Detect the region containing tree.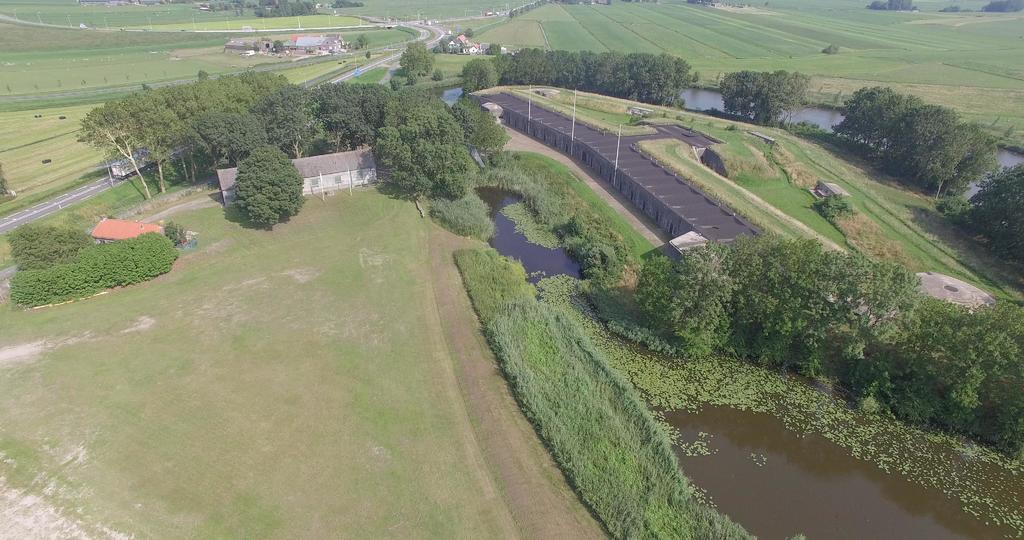
x1=360, y1=74, x2=497, y2=204.
